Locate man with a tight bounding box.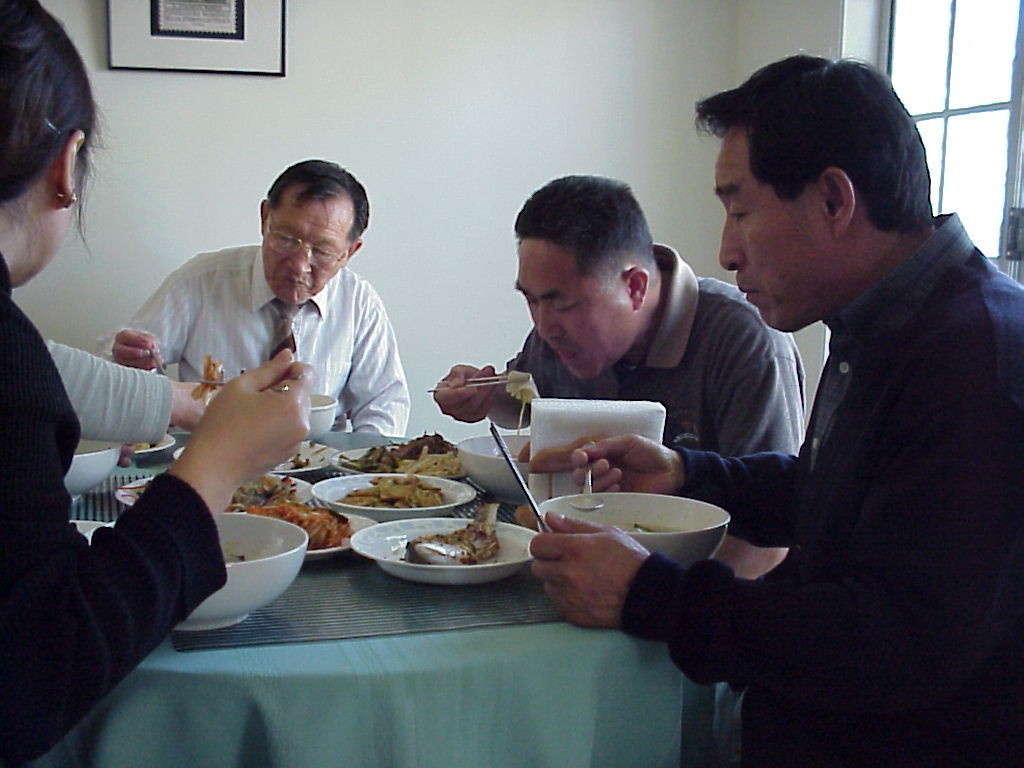
detection(433, 175, 810, 577).
